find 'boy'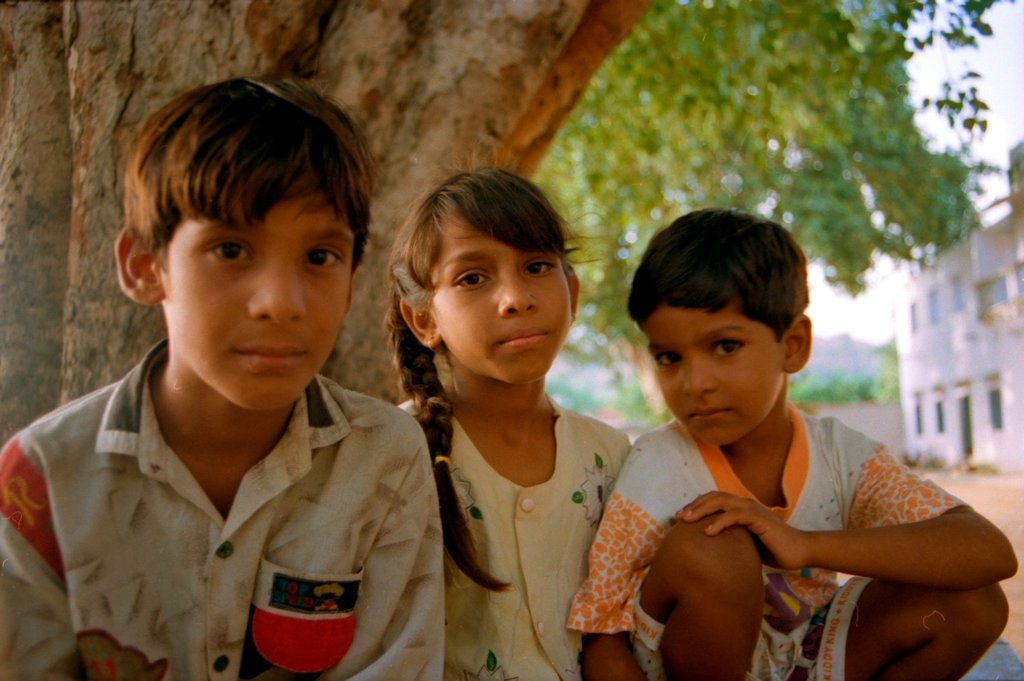
{"left": 565, "top": 206, "right": 1009, "bottom": 680}
